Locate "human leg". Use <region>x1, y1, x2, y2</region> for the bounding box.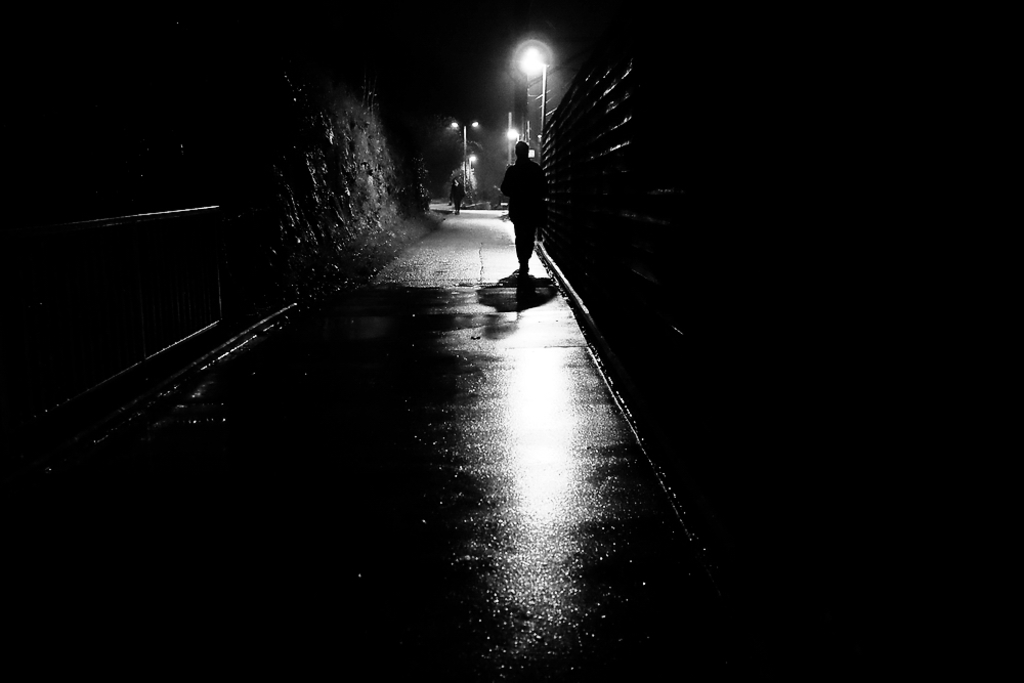
<region>503, 198, 530, 272</region>.
